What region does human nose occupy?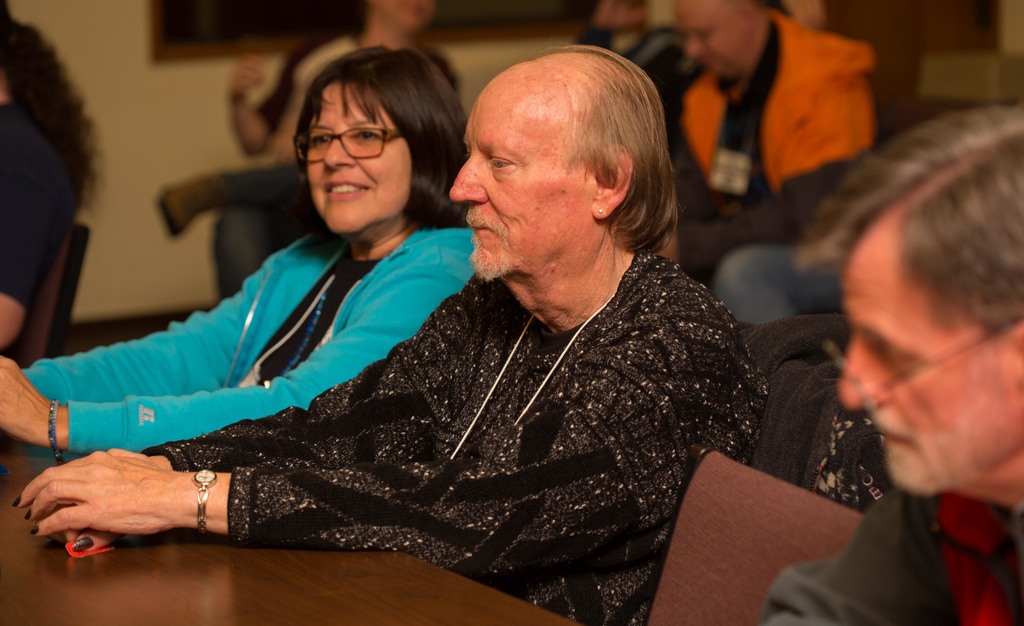
<bbox>685, 38, 705, 55</bbox>.
